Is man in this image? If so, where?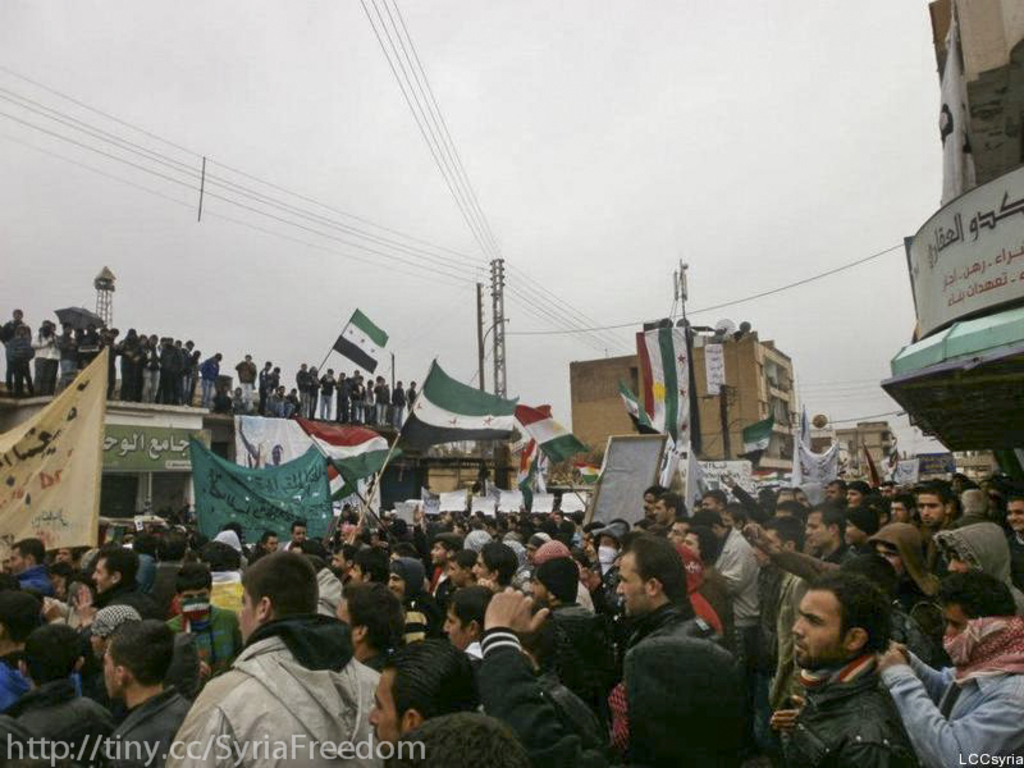
Yes, at (left=433, top=535, right=463, bottom=600).
